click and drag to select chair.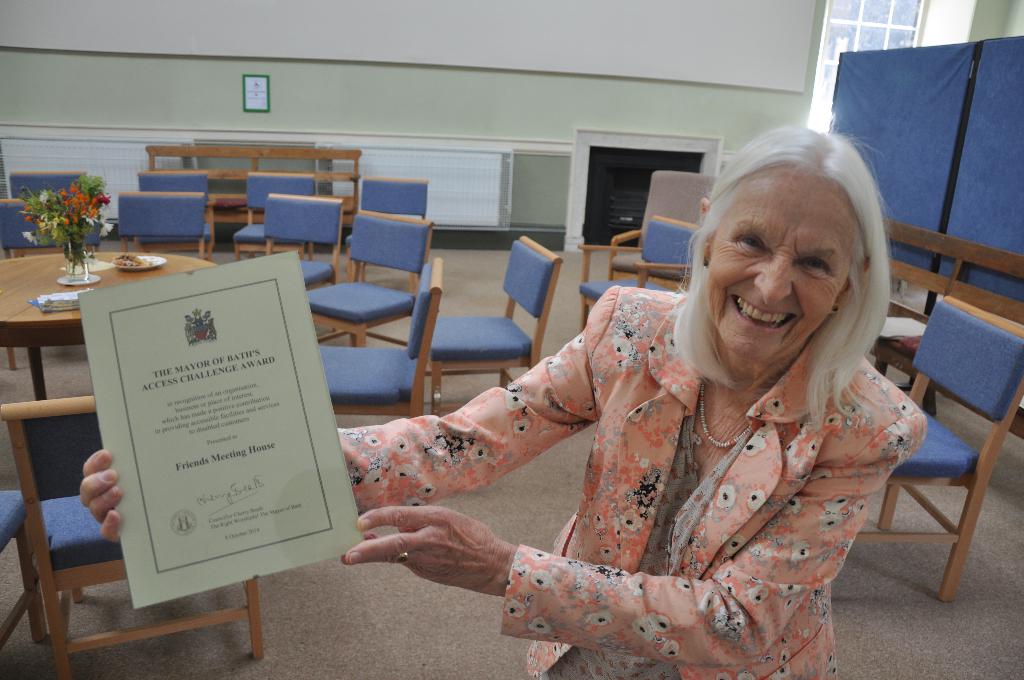
Selection: 425 232 564 412.
